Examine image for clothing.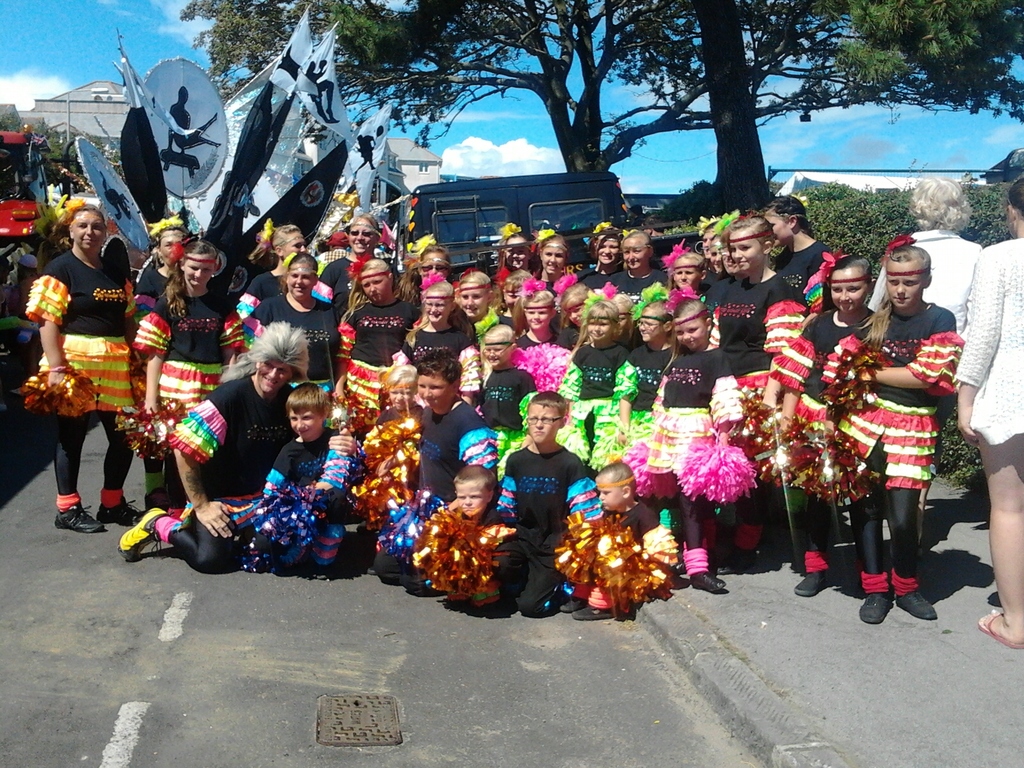
Examination result: select_region(492, 267, 511, 285).
